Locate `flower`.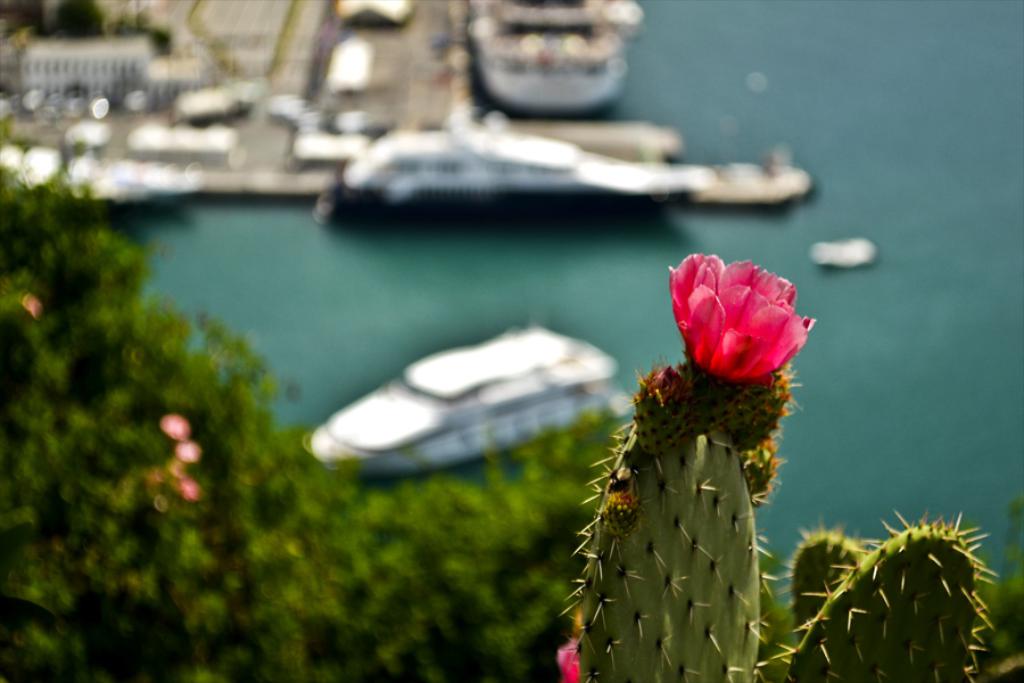
Bounding box: [555, 639, 584, 682].
